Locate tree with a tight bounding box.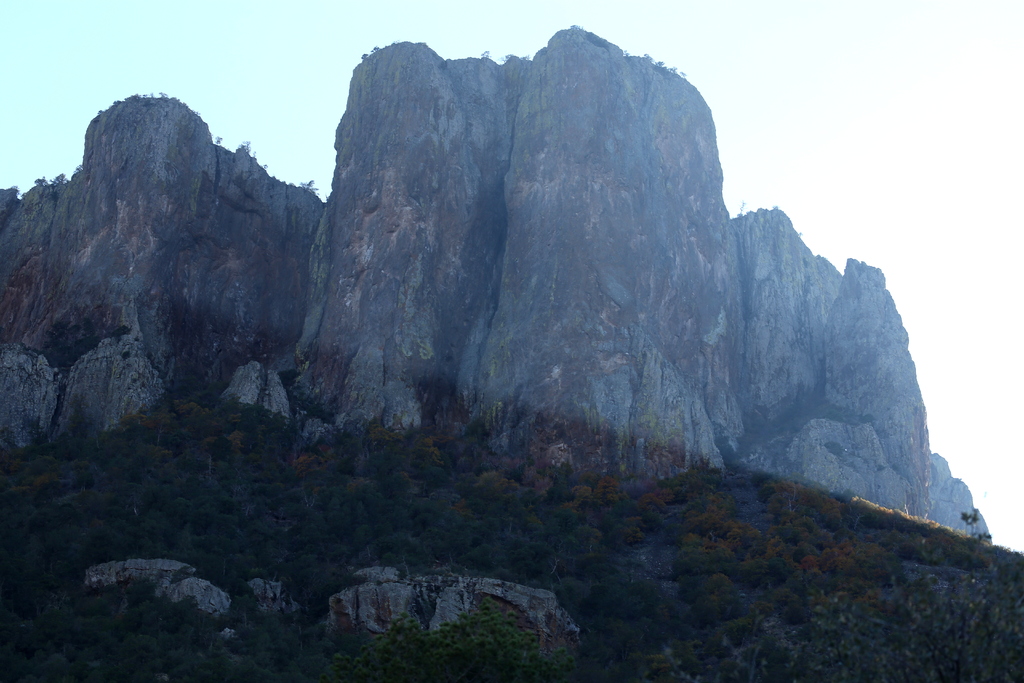
497/52/509/62.
